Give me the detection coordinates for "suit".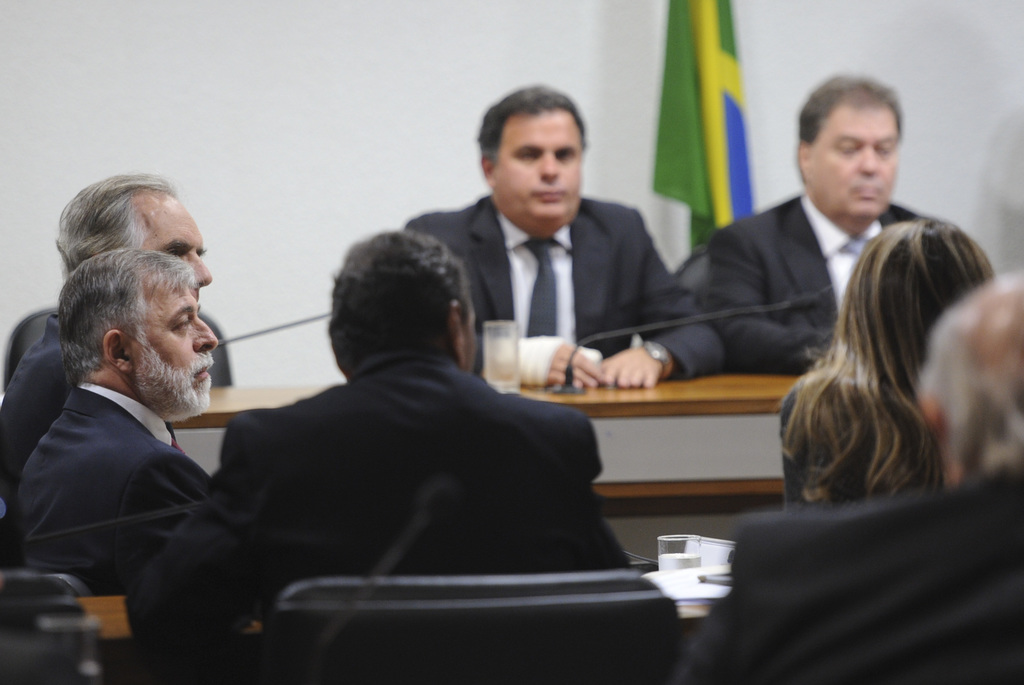
region(705, 192, 918, 376).
